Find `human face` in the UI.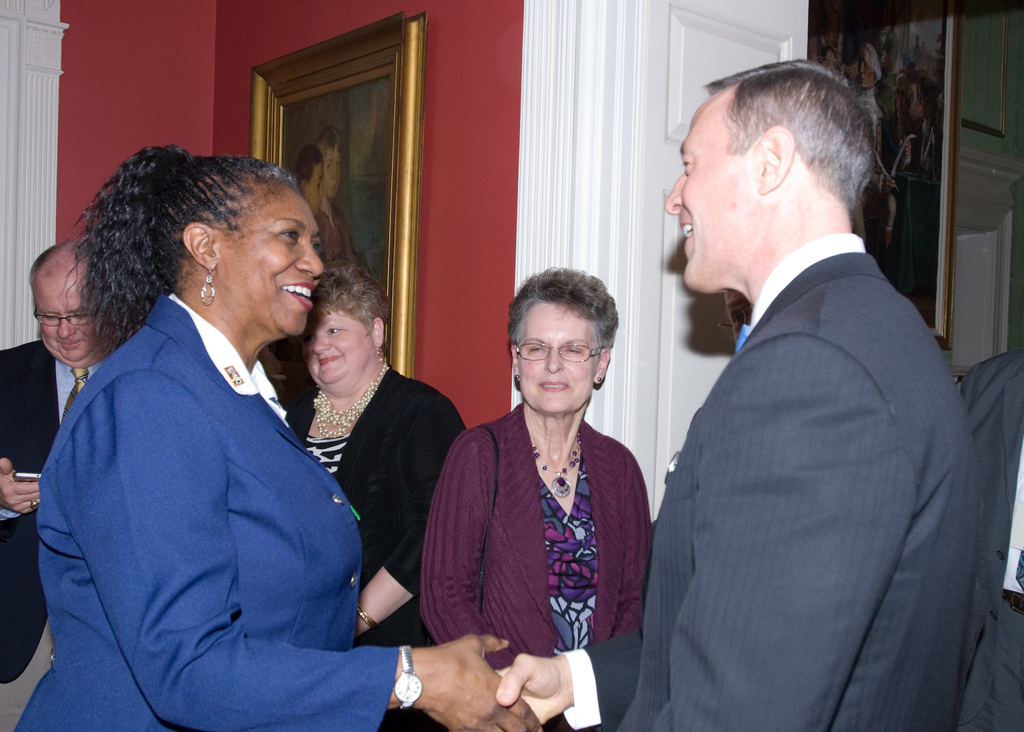
UI element at <box>301,306,378,386</box>.
